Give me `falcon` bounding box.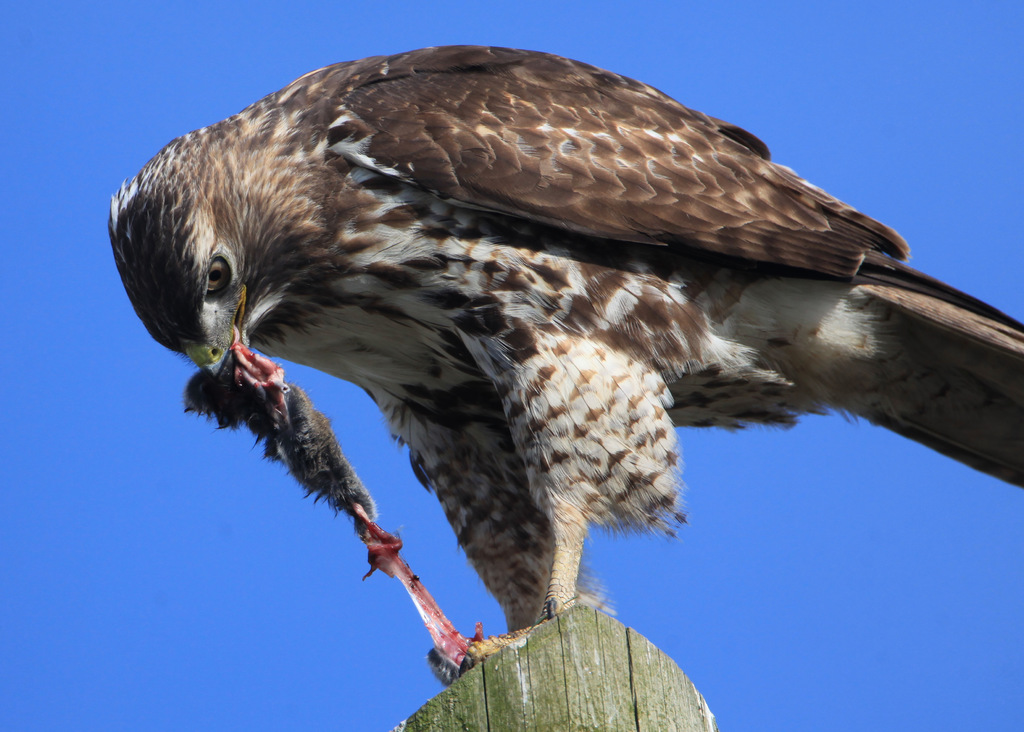
[x1=115, y1=44, x2=1023, y2=674].
